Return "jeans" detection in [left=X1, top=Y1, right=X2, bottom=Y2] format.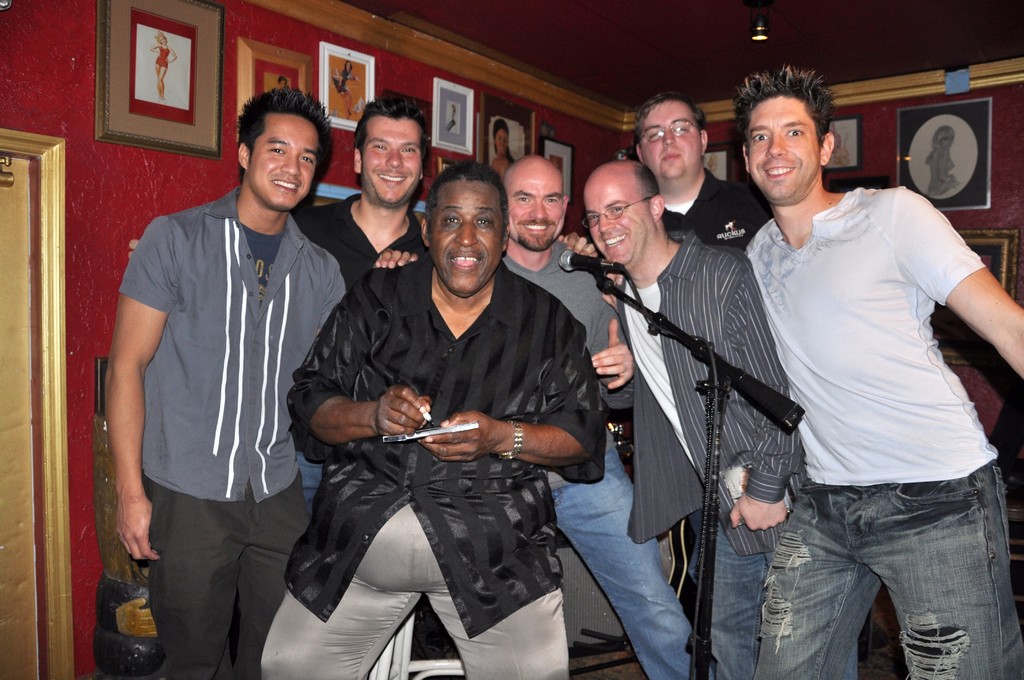
[left=551, top=444, right=692, bottom=679].
